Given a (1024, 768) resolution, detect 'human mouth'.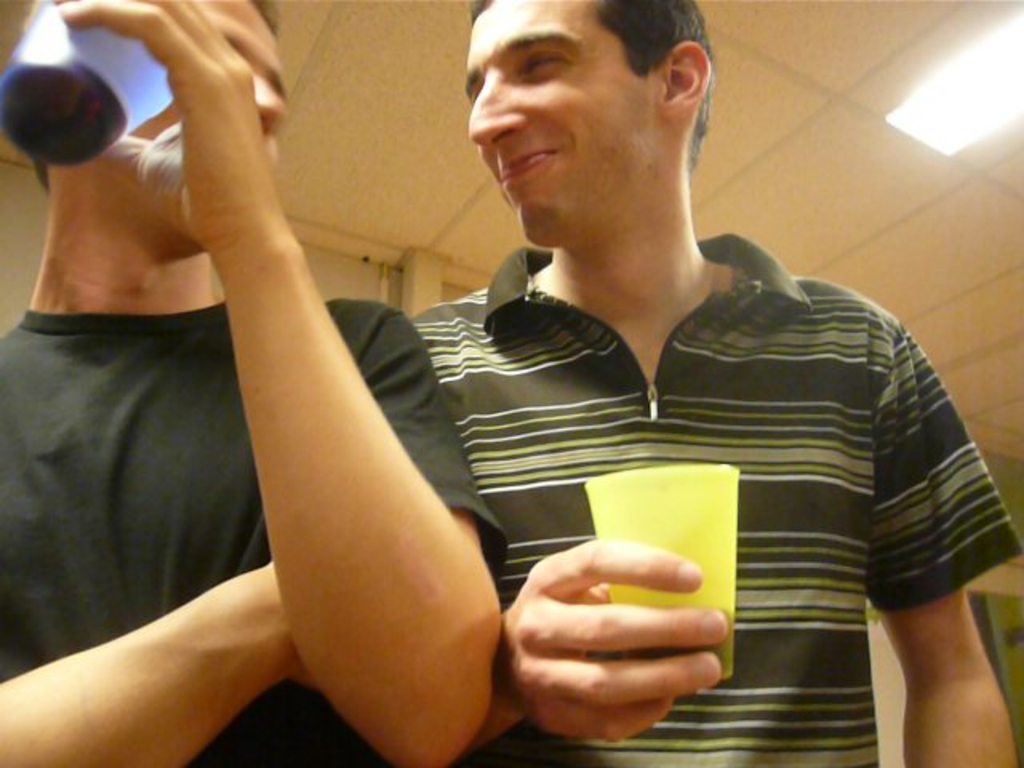
499 147 558 178.
